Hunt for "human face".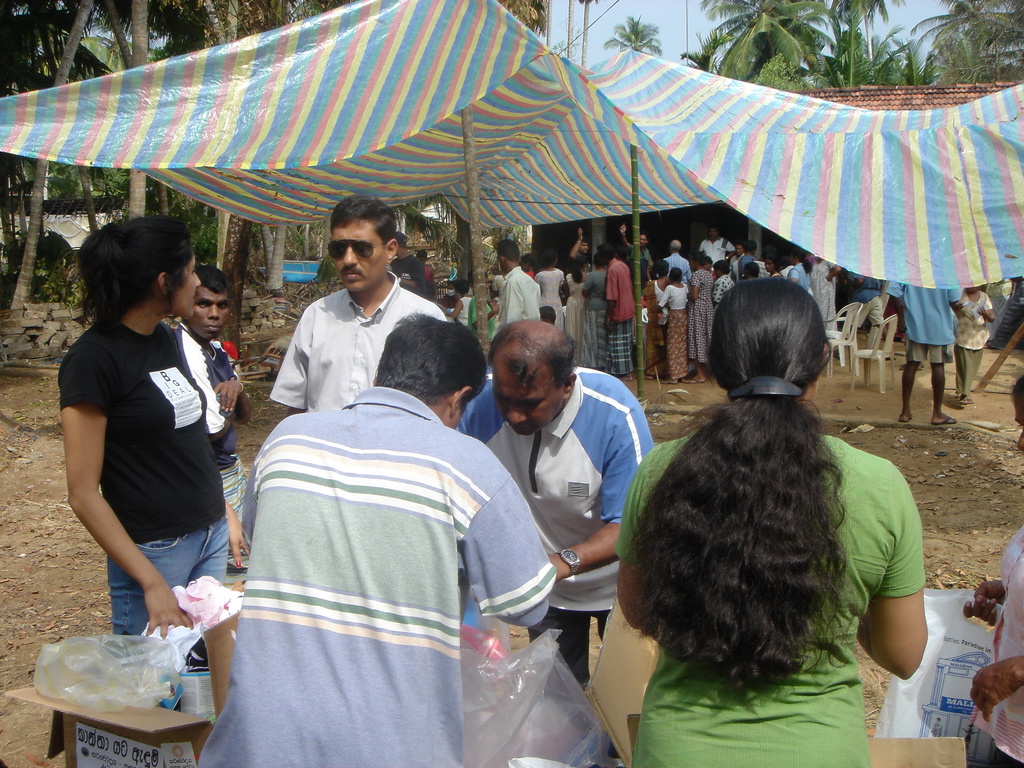
Hunted down at [491, 358, 564, 437].
